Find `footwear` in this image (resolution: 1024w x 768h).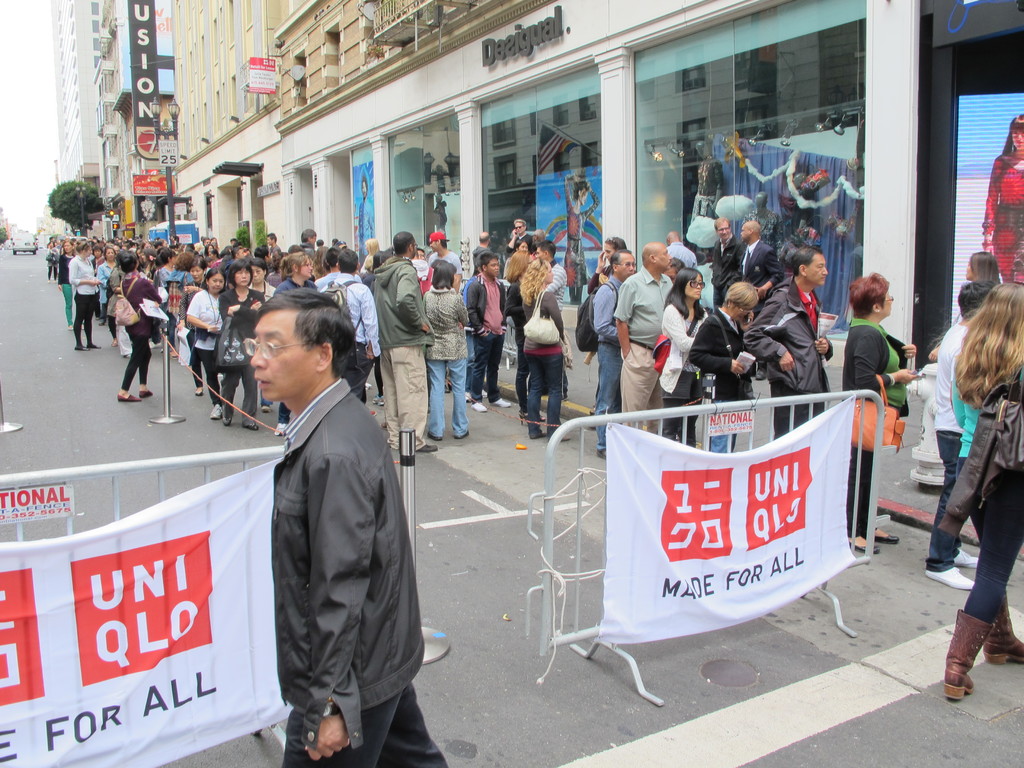
(89,342,97,348).
